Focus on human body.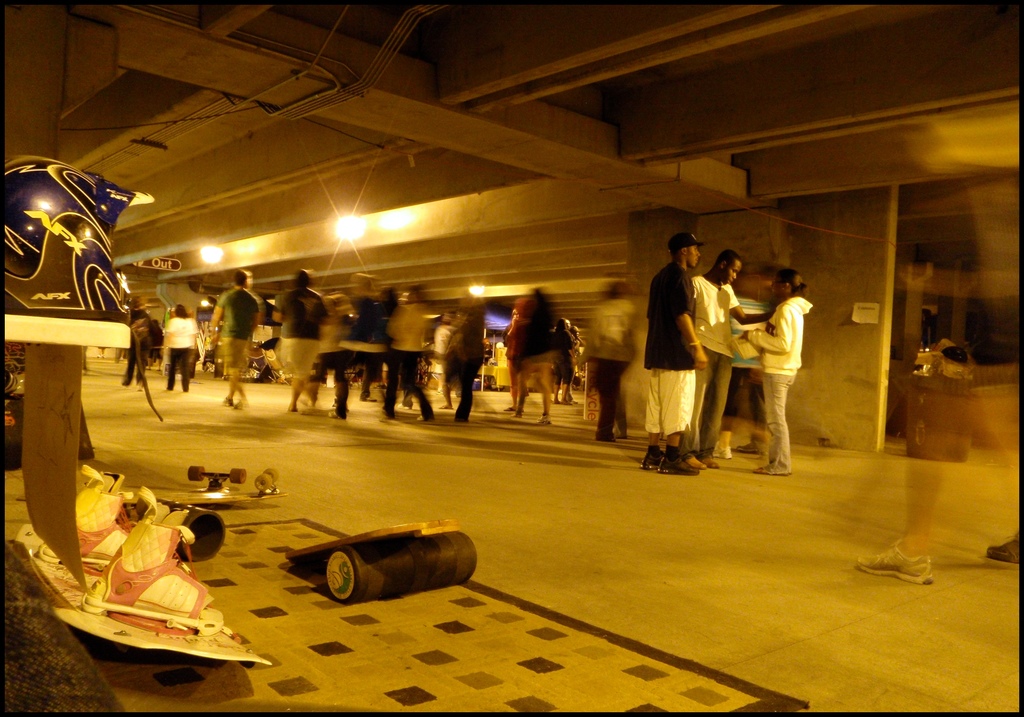
Focused at [207,286,263,406].
